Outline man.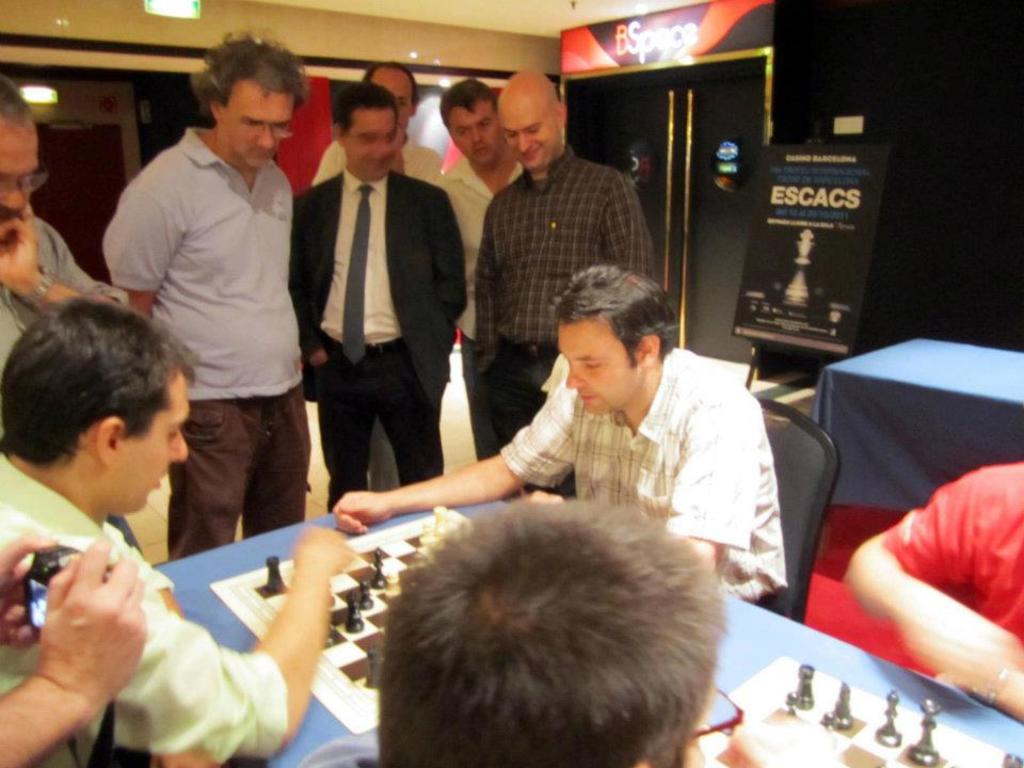
Outline: left=0, top=74, right=140, bottom=354.
